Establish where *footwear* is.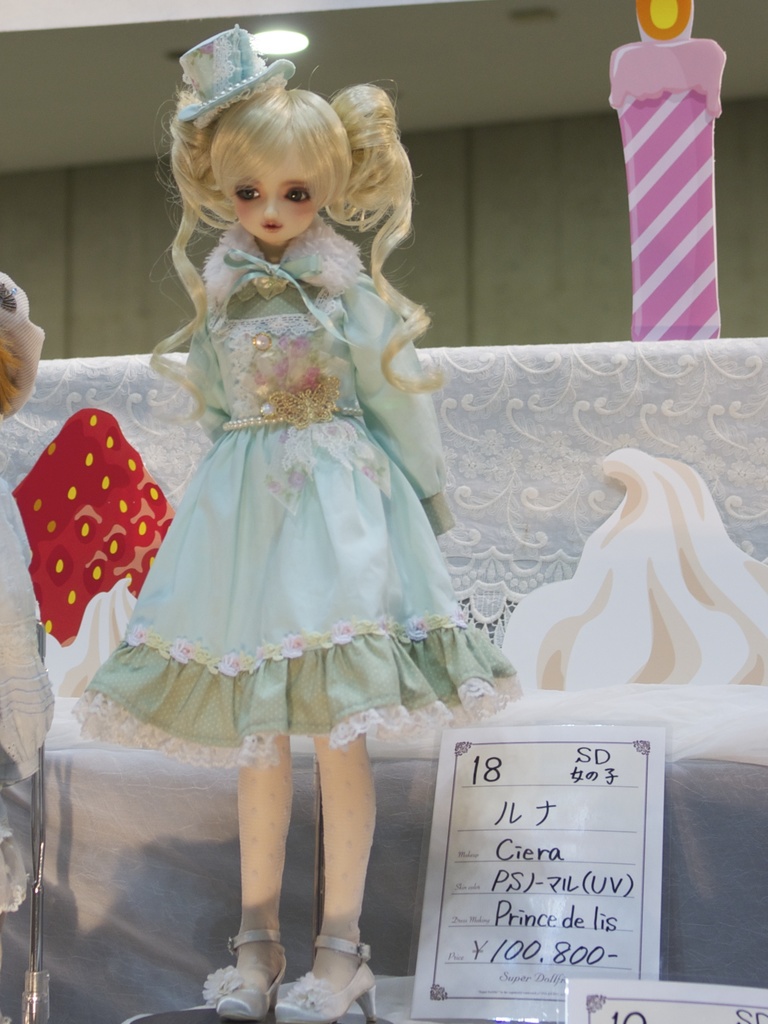
Established at [274,929,371,1014].
